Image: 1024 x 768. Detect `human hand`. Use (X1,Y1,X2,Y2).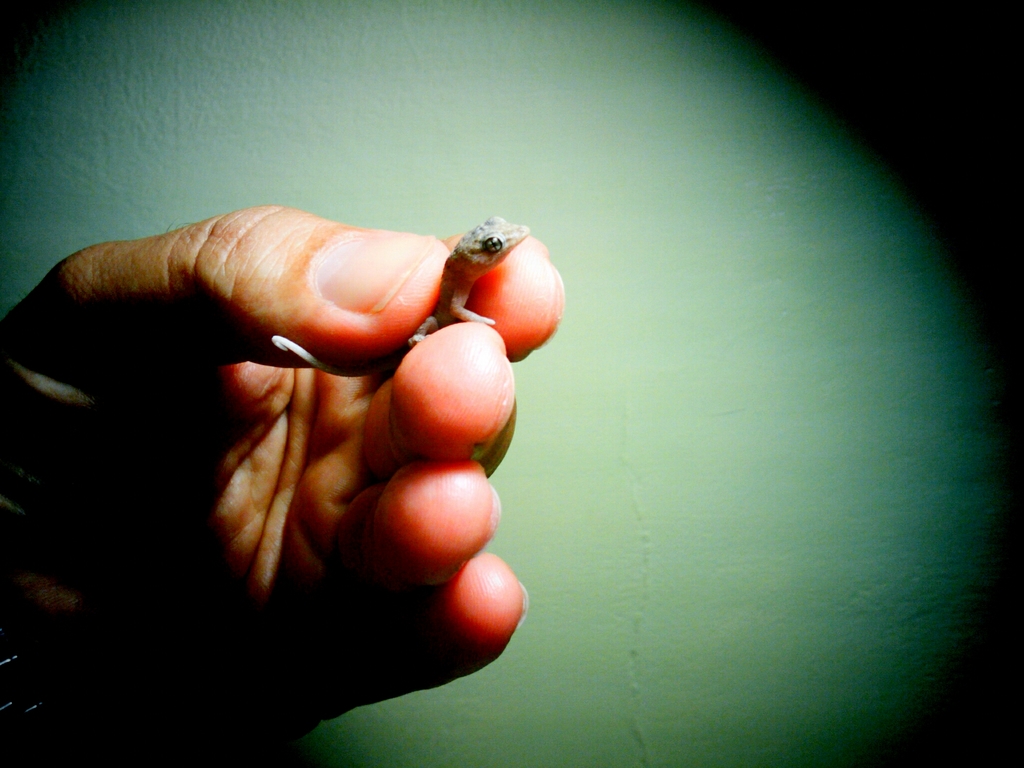
(0,204,567,767).
